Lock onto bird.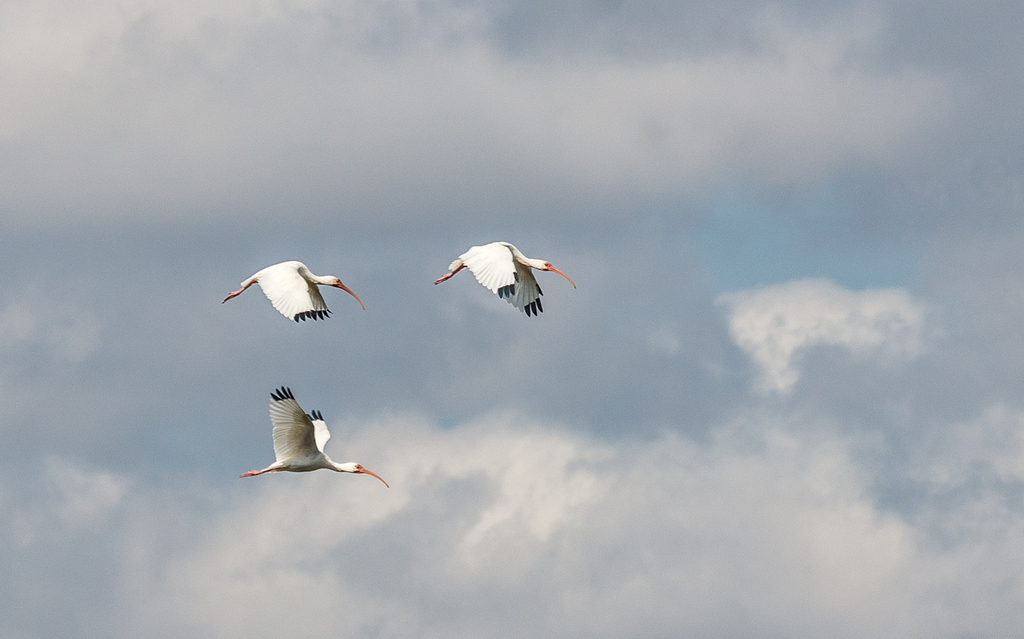
Locked: 234,389,378,498.
